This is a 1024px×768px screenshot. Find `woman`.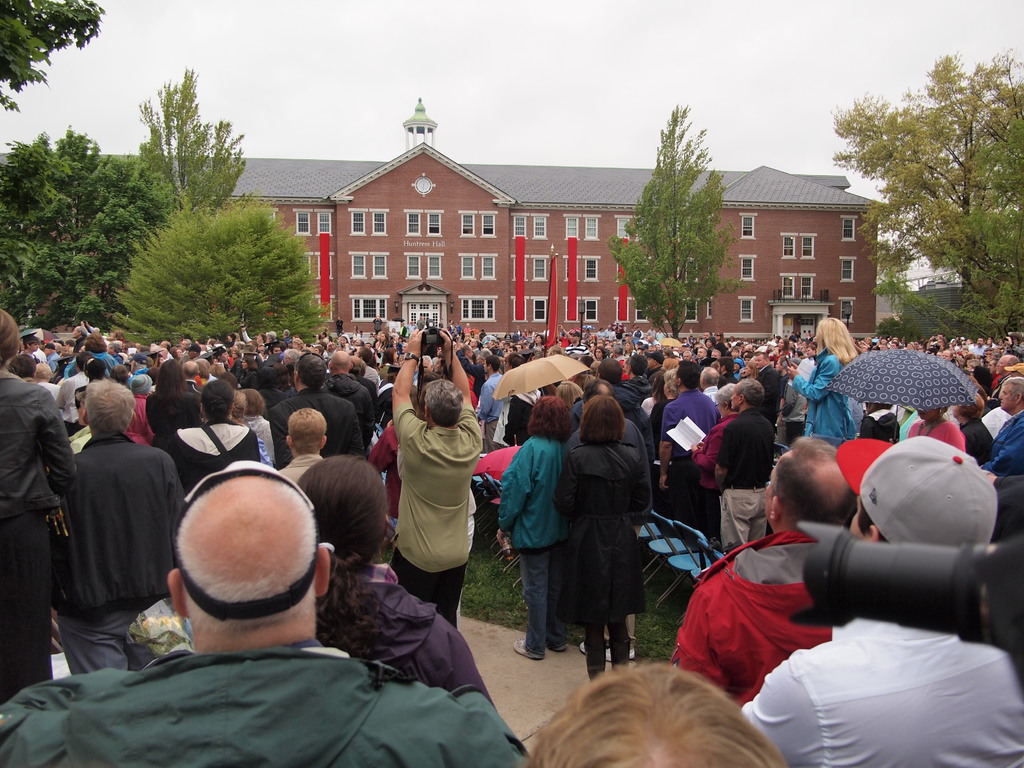
Bounding box: [x1=860, y1=402, x2=900, y2=444].
